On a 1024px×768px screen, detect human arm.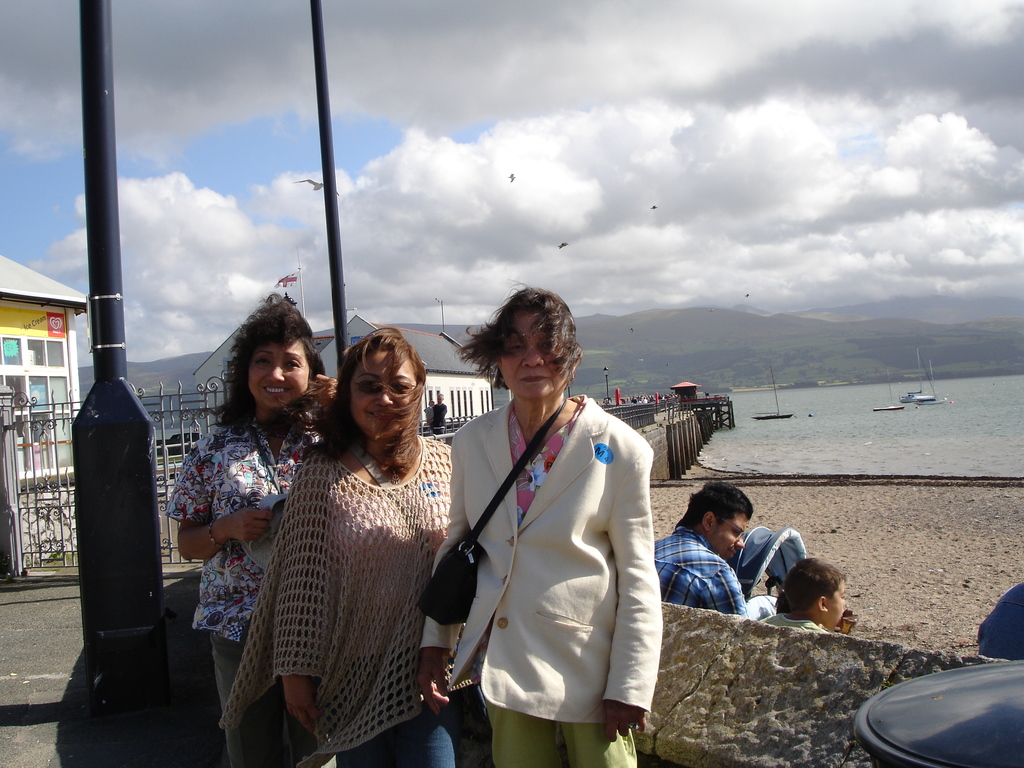
l=177, t=451, r=275, b=558.
